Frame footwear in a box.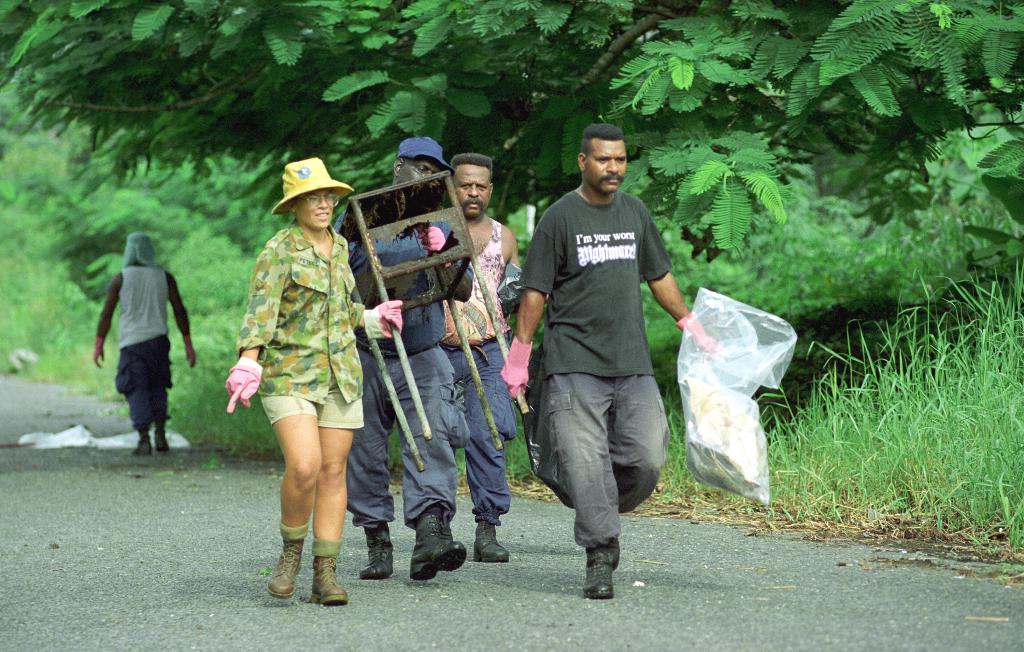
bbox=(583, 548, 620, 595).
